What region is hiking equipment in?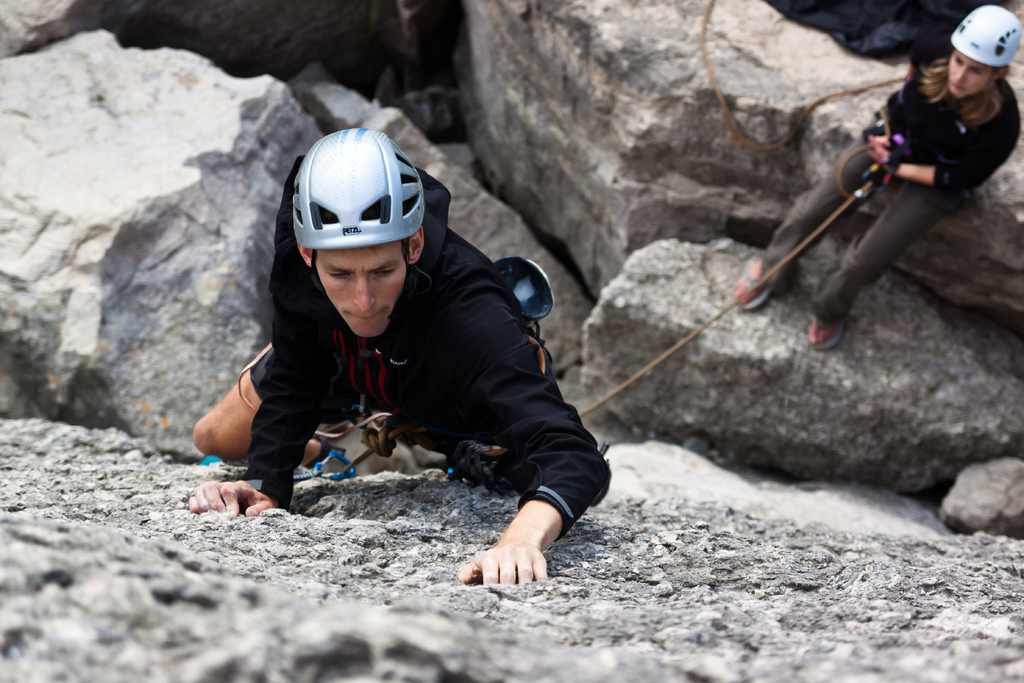
pyautogui.locateOnScreen(499, 258, 557, 350).
